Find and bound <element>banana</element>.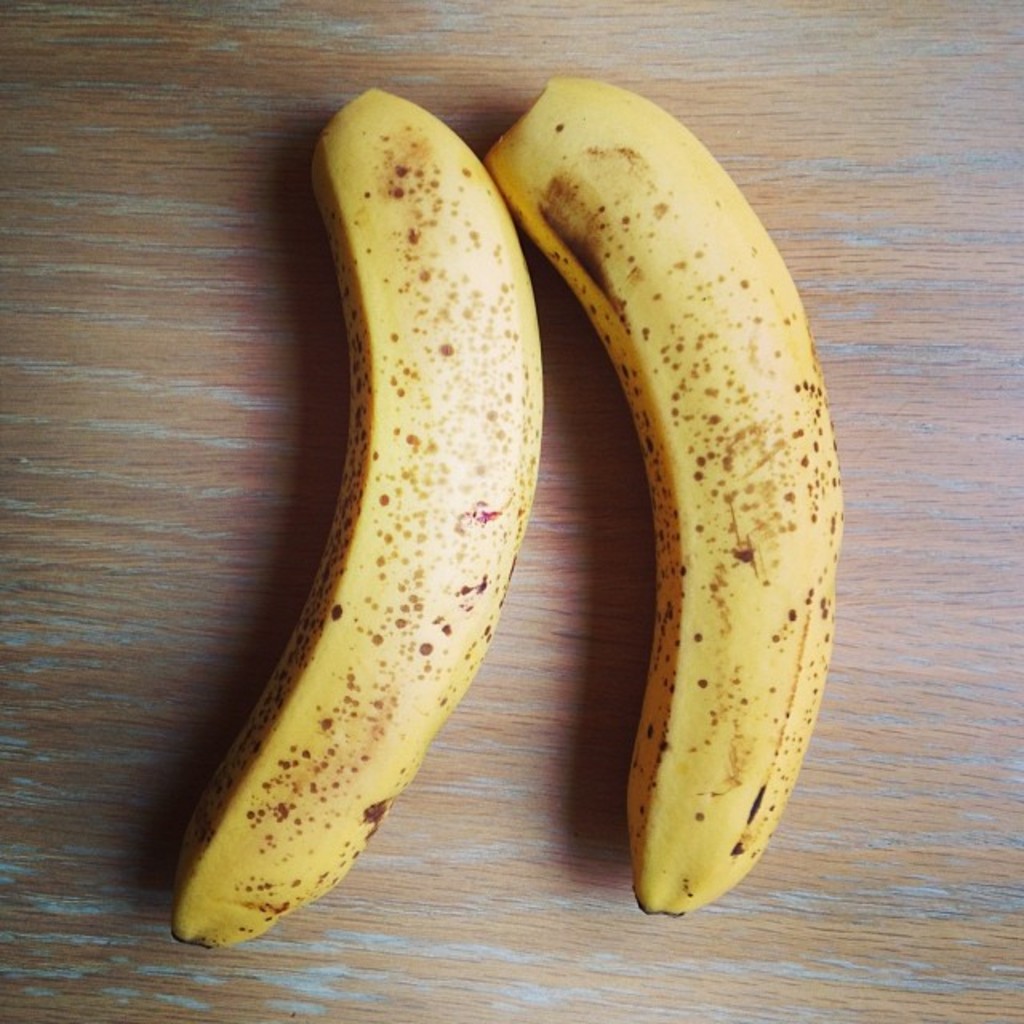
Bound: (486, 69, 845, 914).
